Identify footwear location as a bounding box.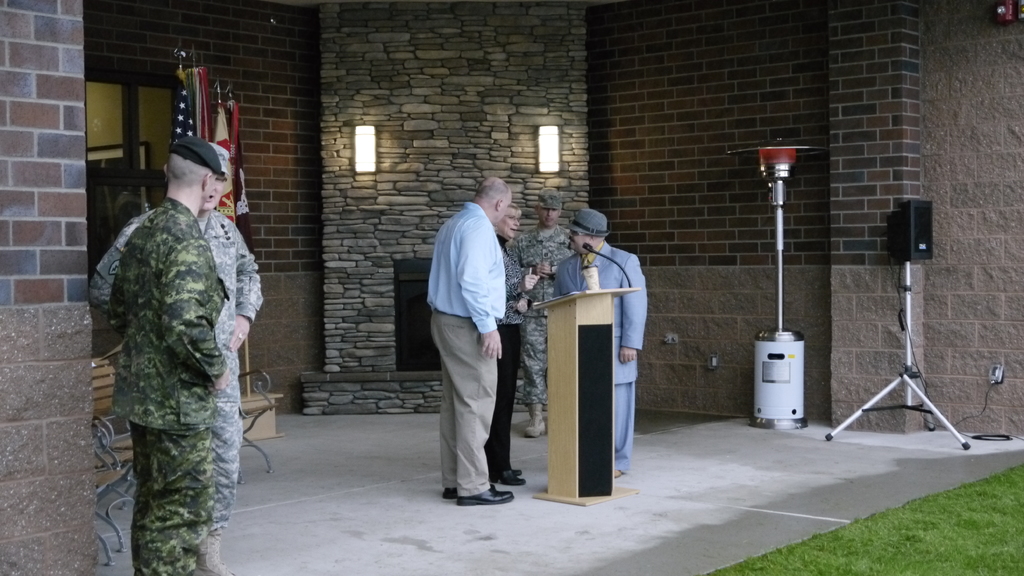
(458, 485, 512, 504).
